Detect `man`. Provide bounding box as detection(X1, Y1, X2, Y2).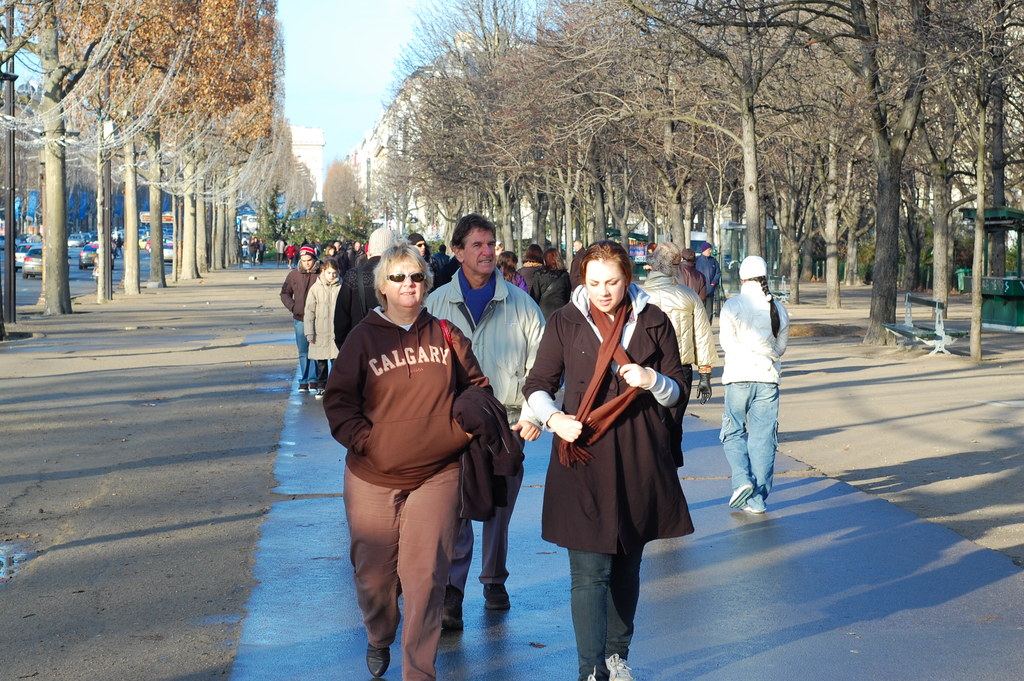
detection(333, 238, 345, 275).
